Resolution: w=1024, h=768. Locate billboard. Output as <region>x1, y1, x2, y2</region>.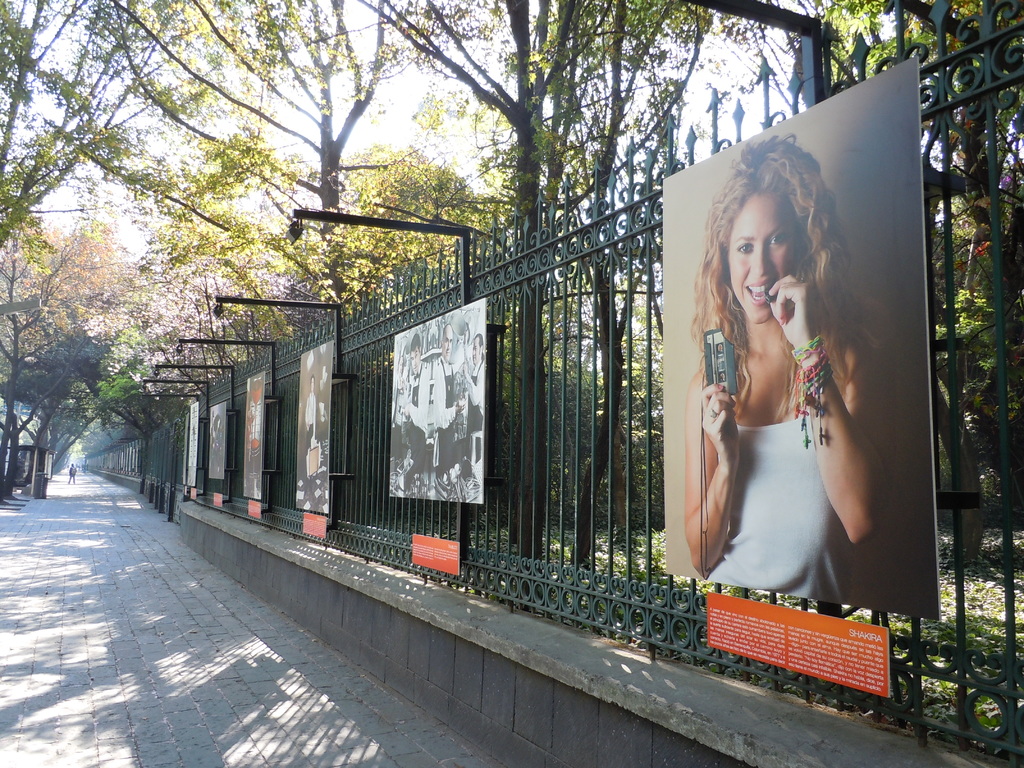
<region>303, 508, 329, 539</region>.
